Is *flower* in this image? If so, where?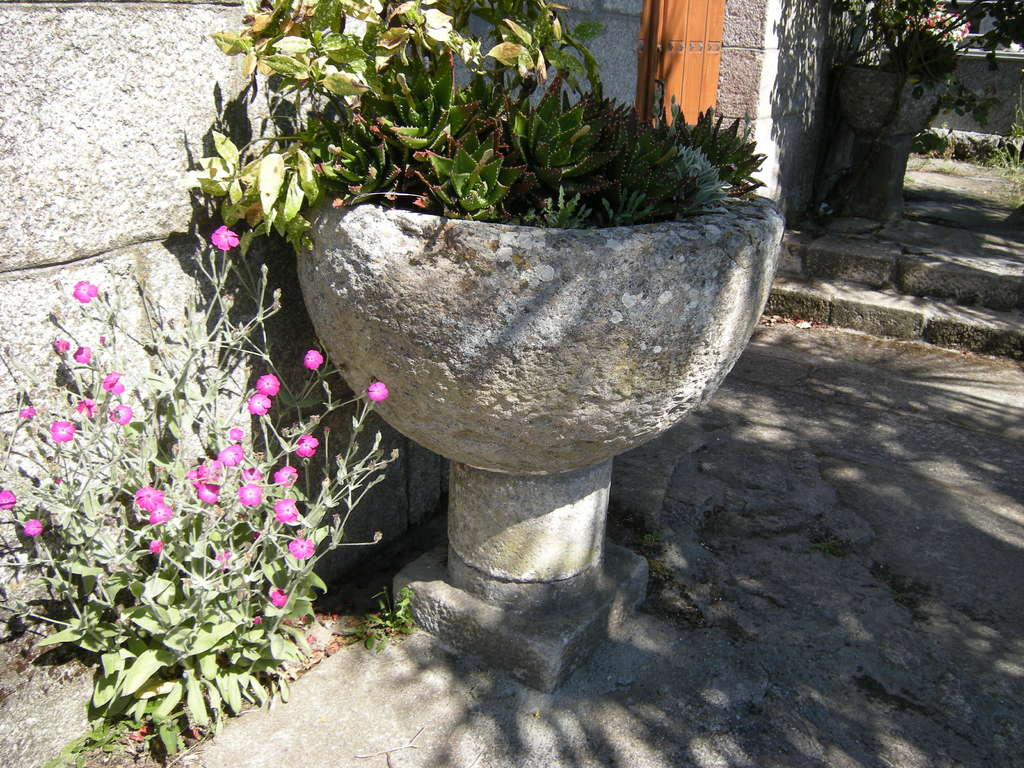
Yes, at 252:374:276:394.
